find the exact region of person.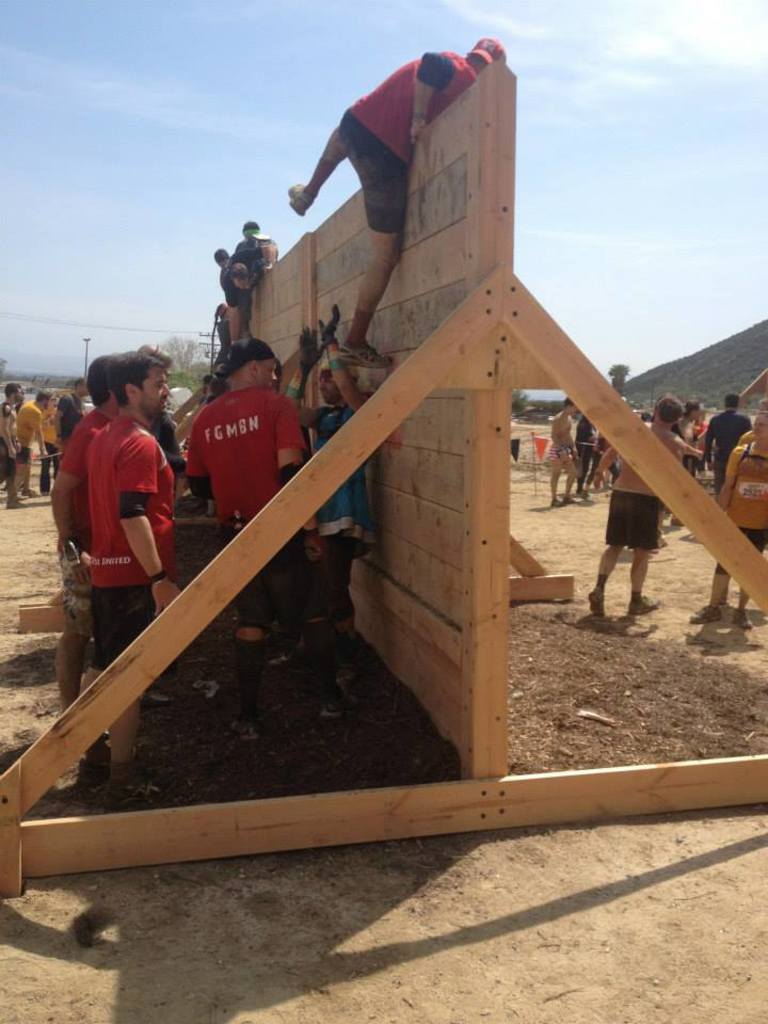
Exact region: bbox(57, 340, 183, 668).
